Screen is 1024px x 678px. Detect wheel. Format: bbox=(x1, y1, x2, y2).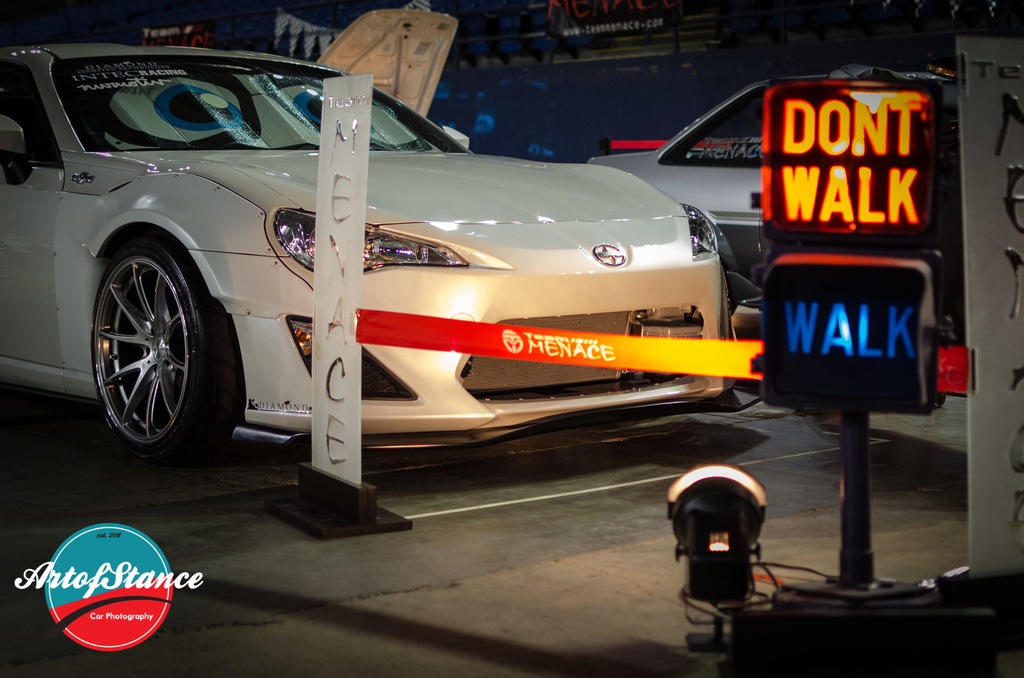
bbox=(80, 218, 212, 454).
